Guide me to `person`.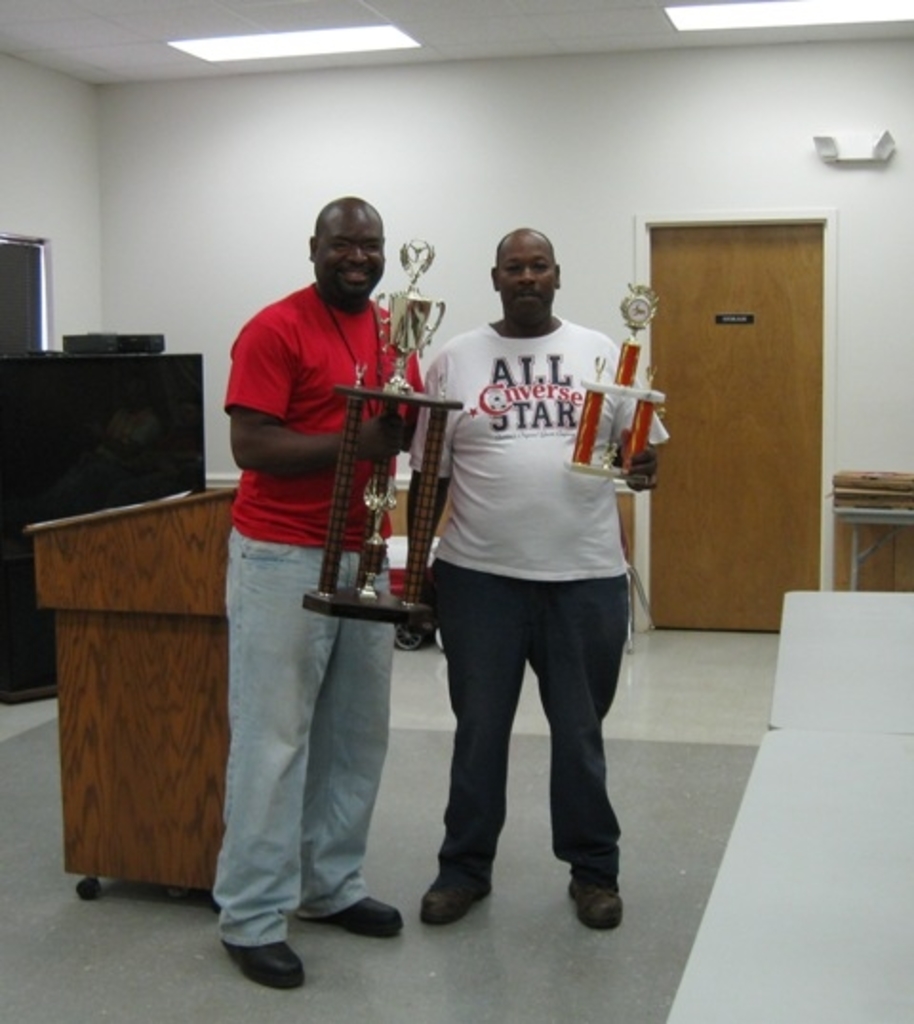
Guidance: 198,156,434,923.
